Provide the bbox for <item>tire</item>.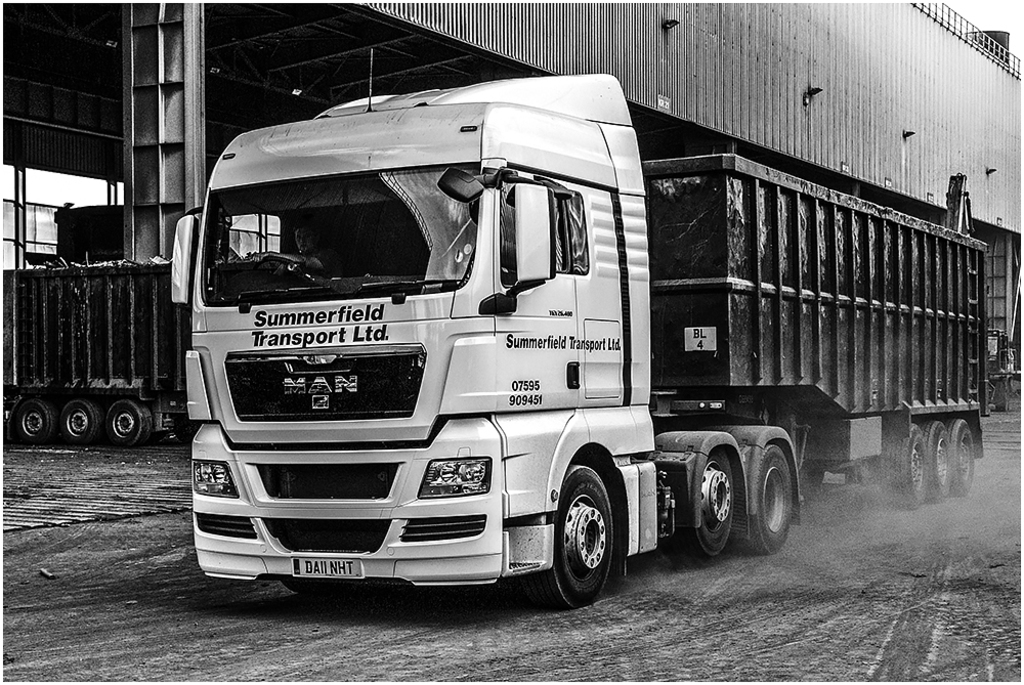
box(7, 394, 53, 443).
